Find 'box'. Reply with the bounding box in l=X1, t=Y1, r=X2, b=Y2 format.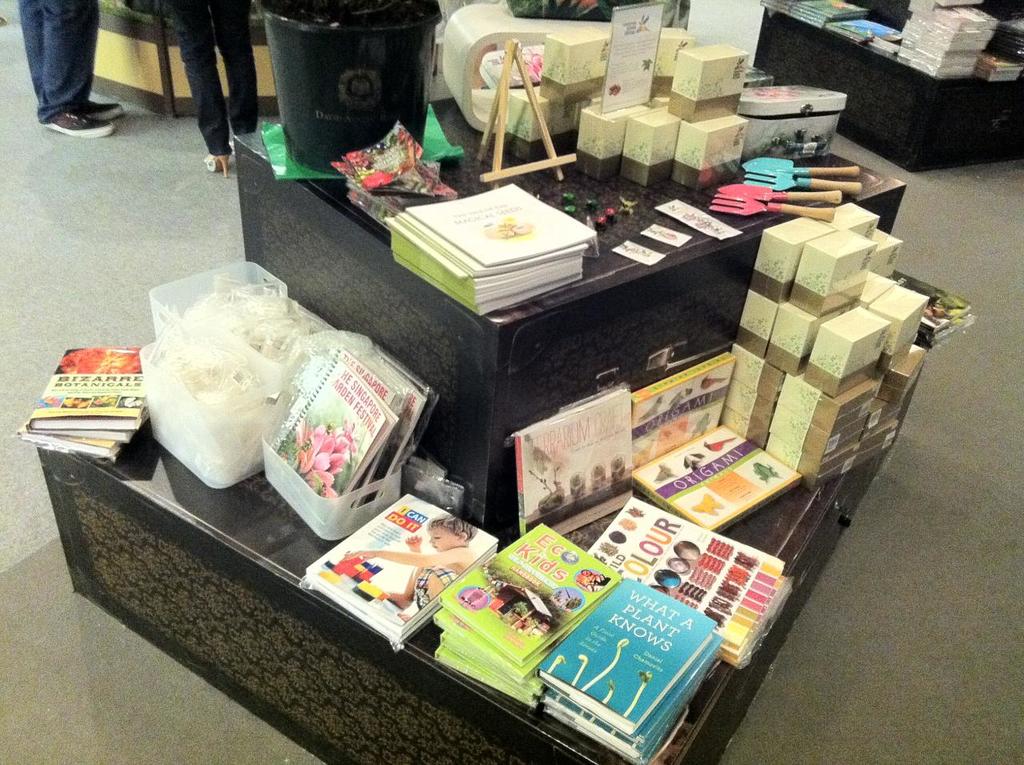
l=755, t=301, r=828, b=374.
